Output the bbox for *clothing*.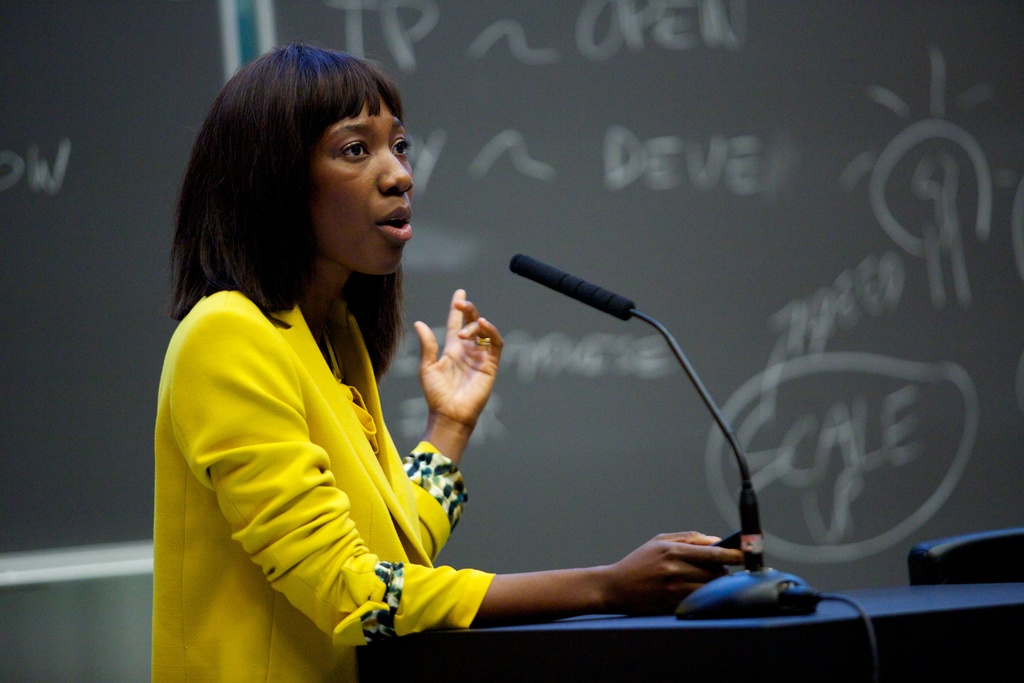
BBox(141, 227, 483, 655).
